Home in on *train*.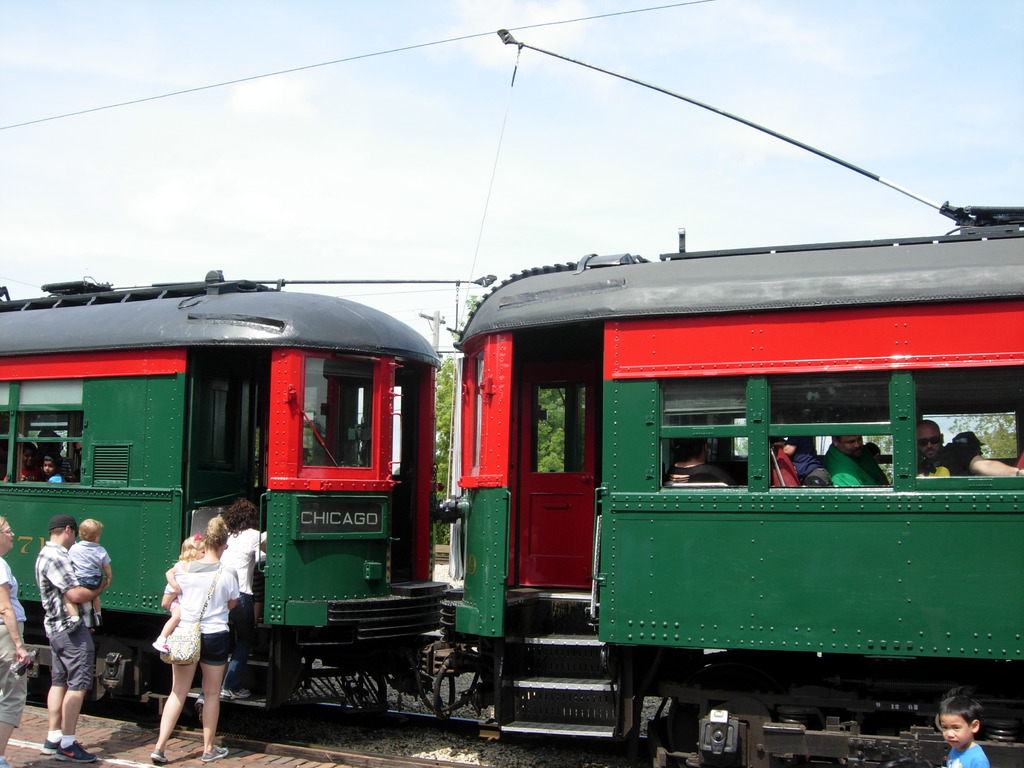
Homed in at x1=0 y1=29 x2=1023 y2=767.
